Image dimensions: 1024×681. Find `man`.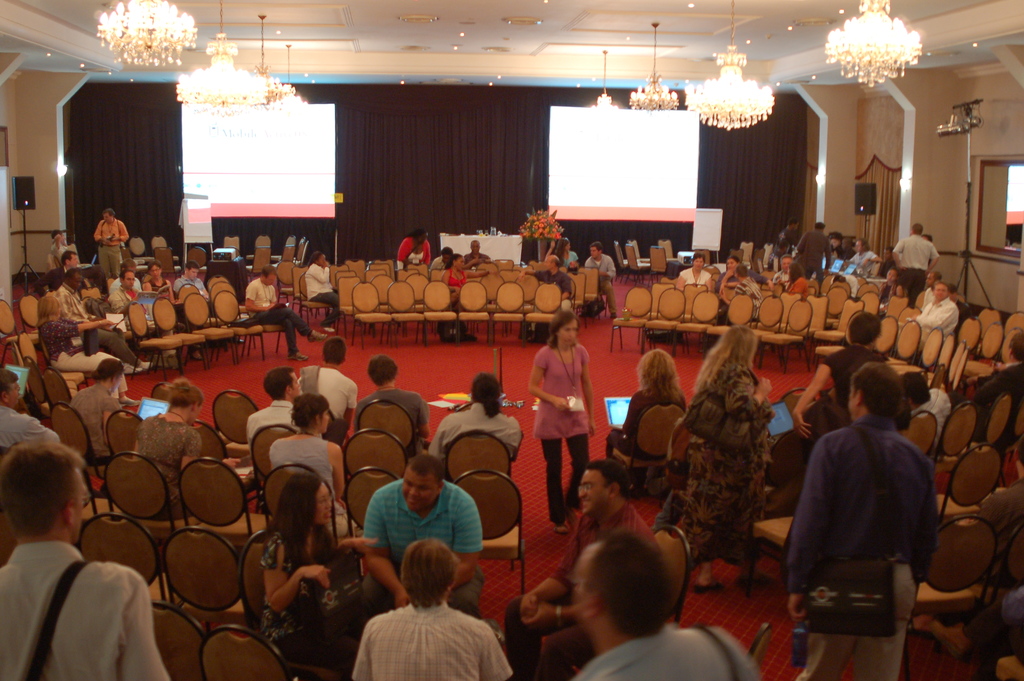
<region>584, 245, 622, 318</region>.
